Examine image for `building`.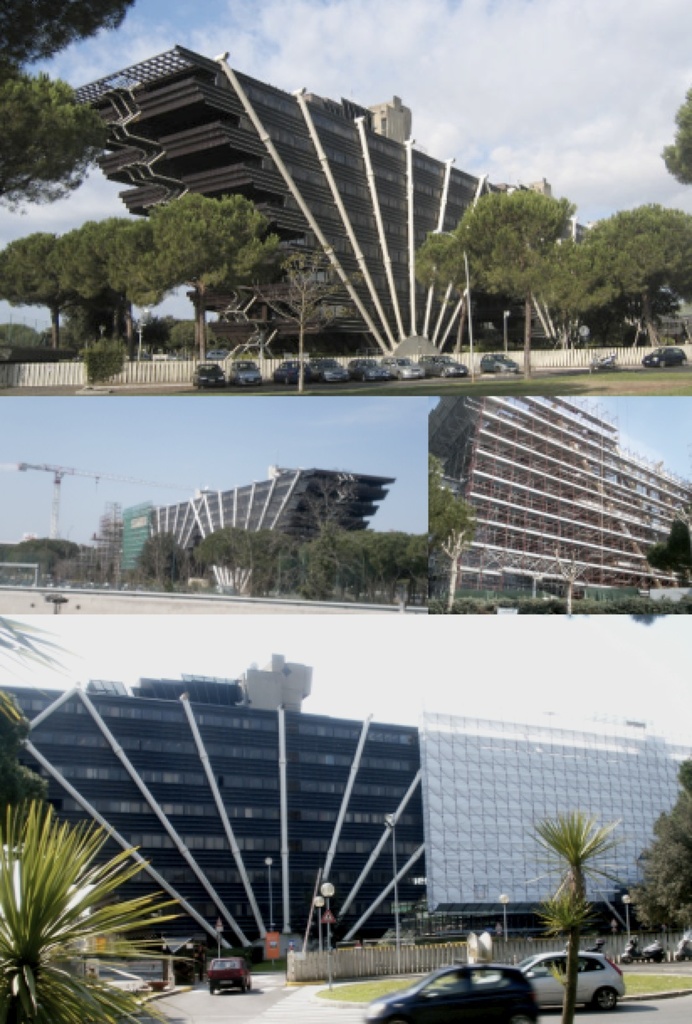
Examination result: bbox=[422, 385, 691, 605].
